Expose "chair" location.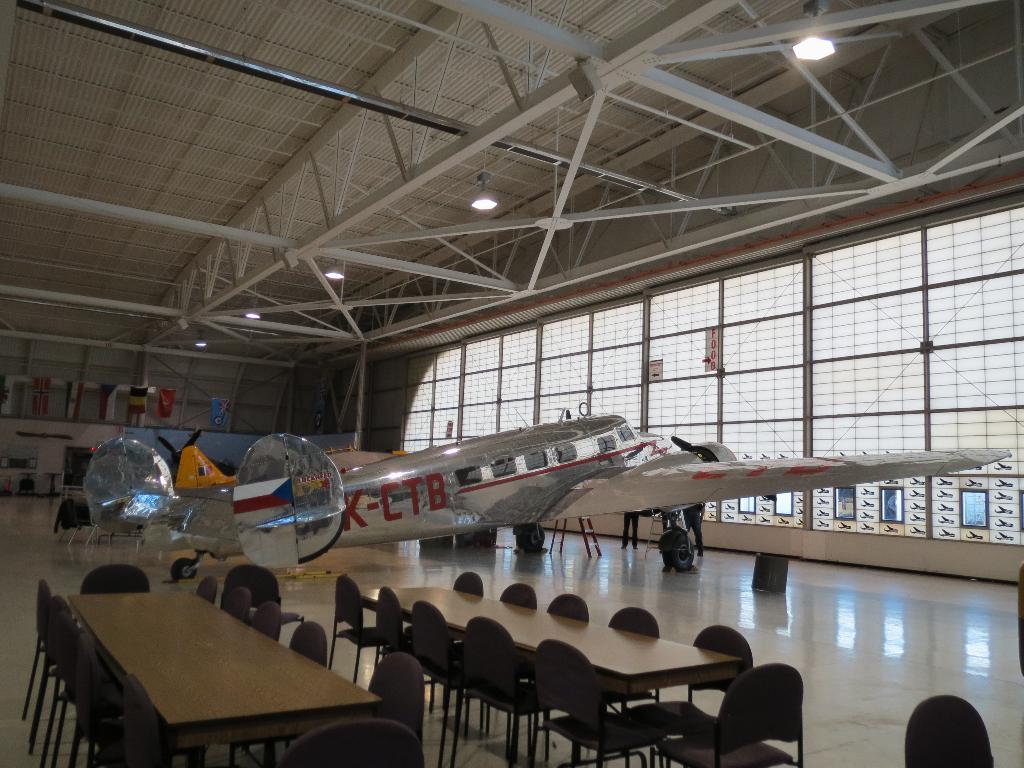
Exposed at select_region(500, 586, 544, 620).
